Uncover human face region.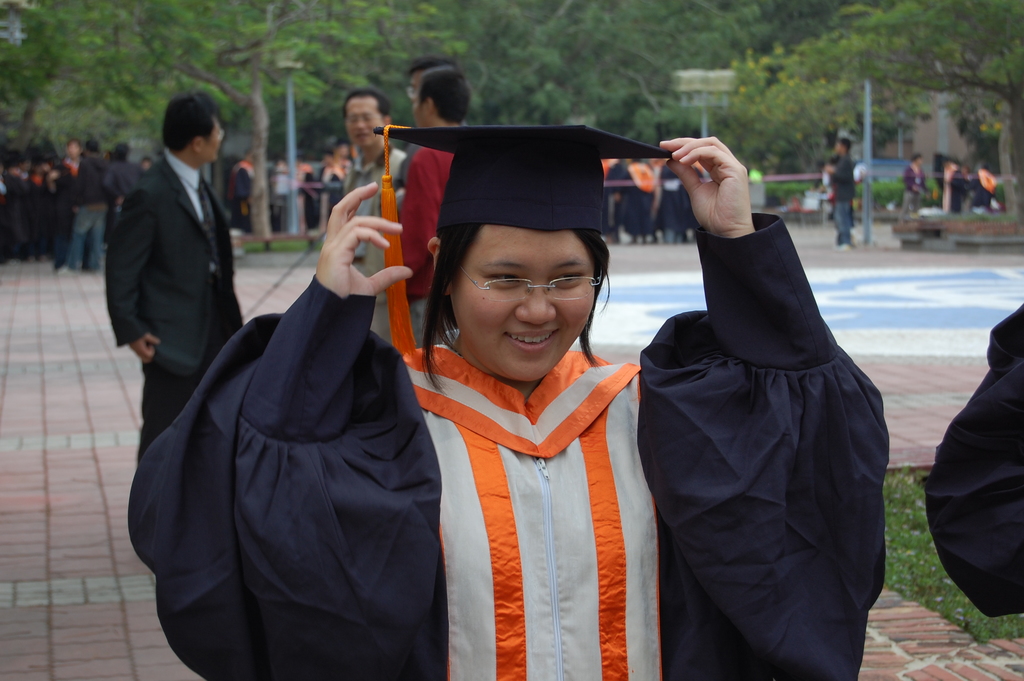
Uncovered: crop(410, 78, 422, 113).
